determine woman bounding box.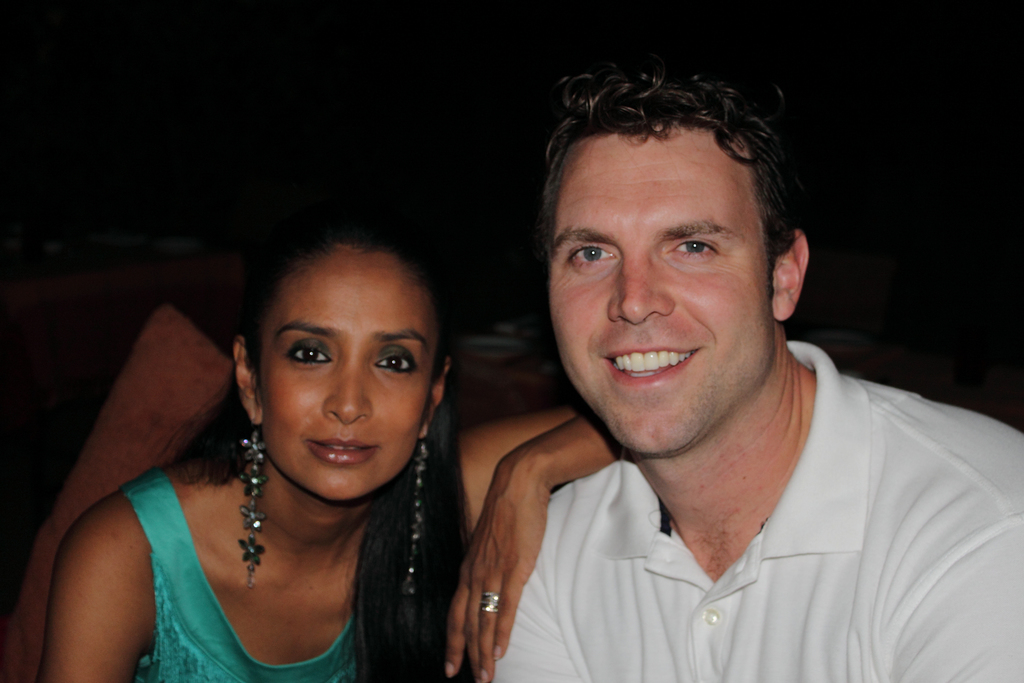
Determined: x1=45, y1=214, x2=493, y2=682.
